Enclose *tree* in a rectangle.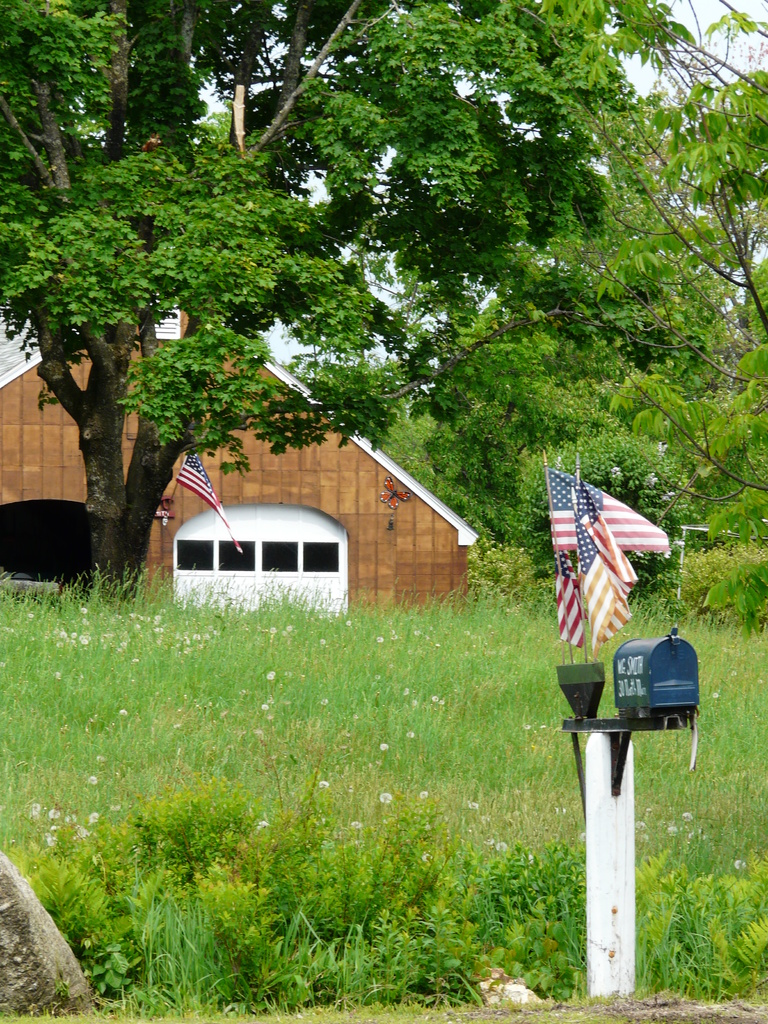
{"x1": 0, "y1": 16, "x2": 767, "y2": 660}.
